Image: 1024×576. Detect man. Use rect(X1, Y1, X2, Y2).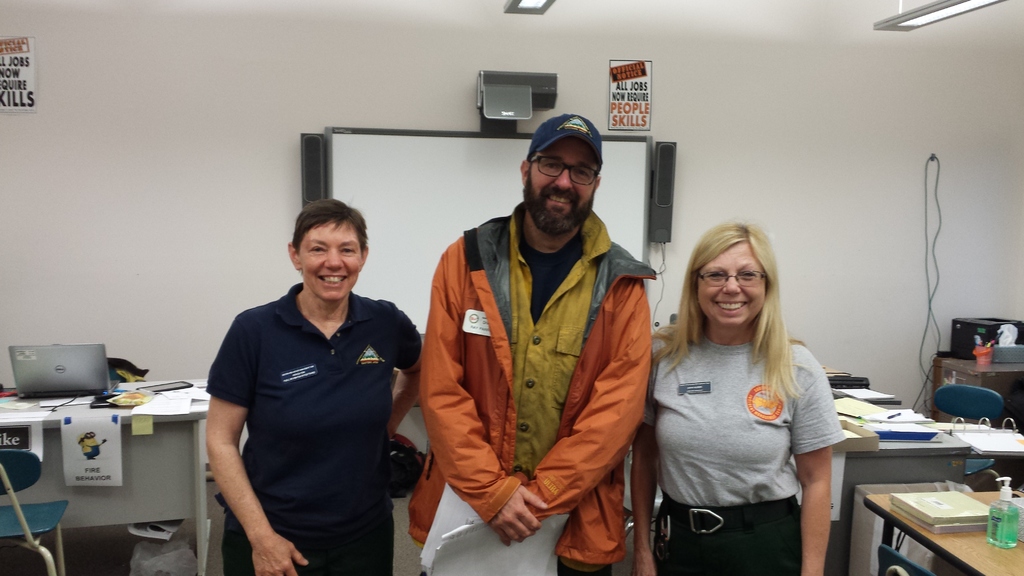
rect(405, 114, 670, 567).
